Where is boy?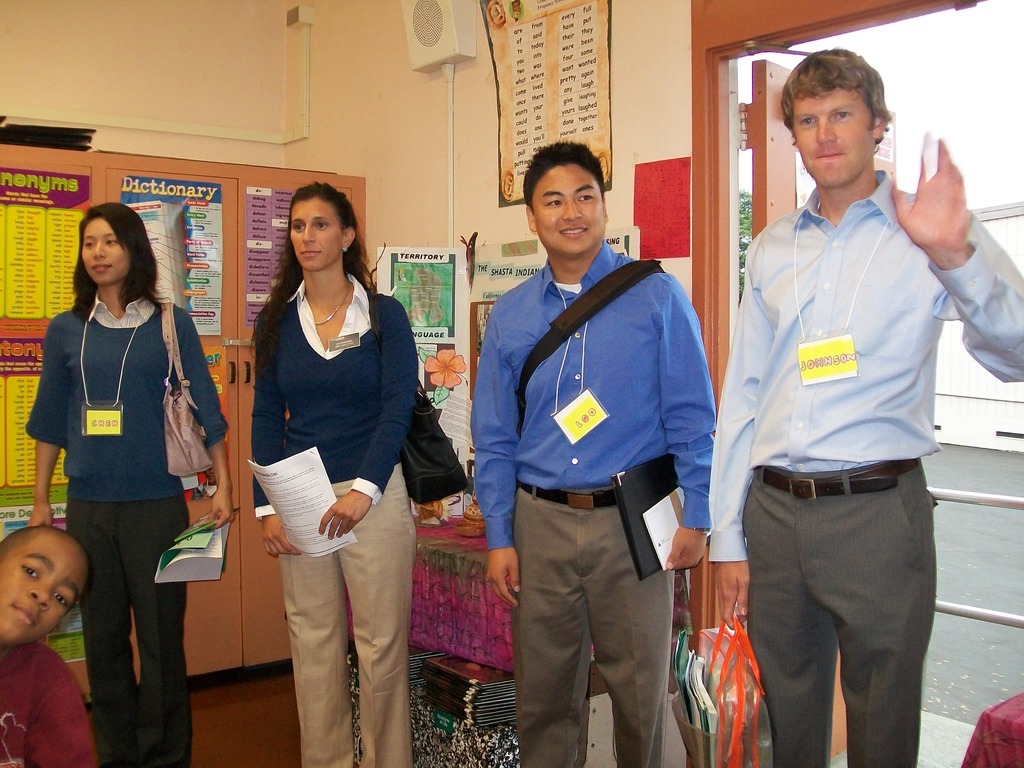
(0, 527, 99, 767).
